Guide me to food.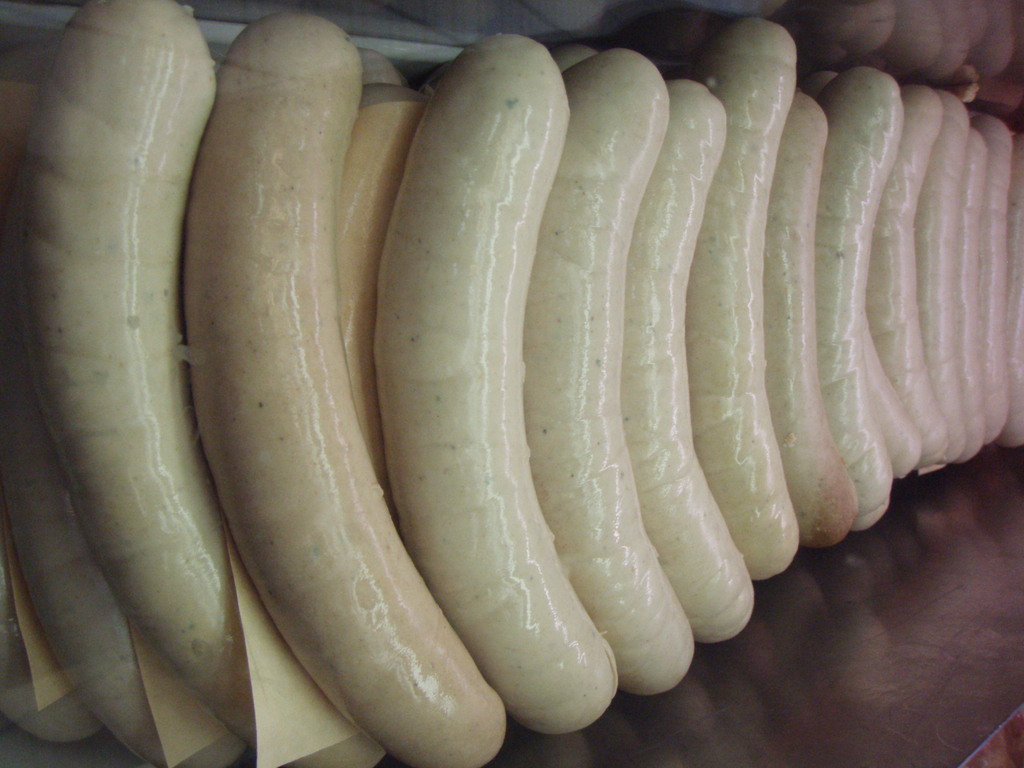
Guidance: [0,559,102,743].
